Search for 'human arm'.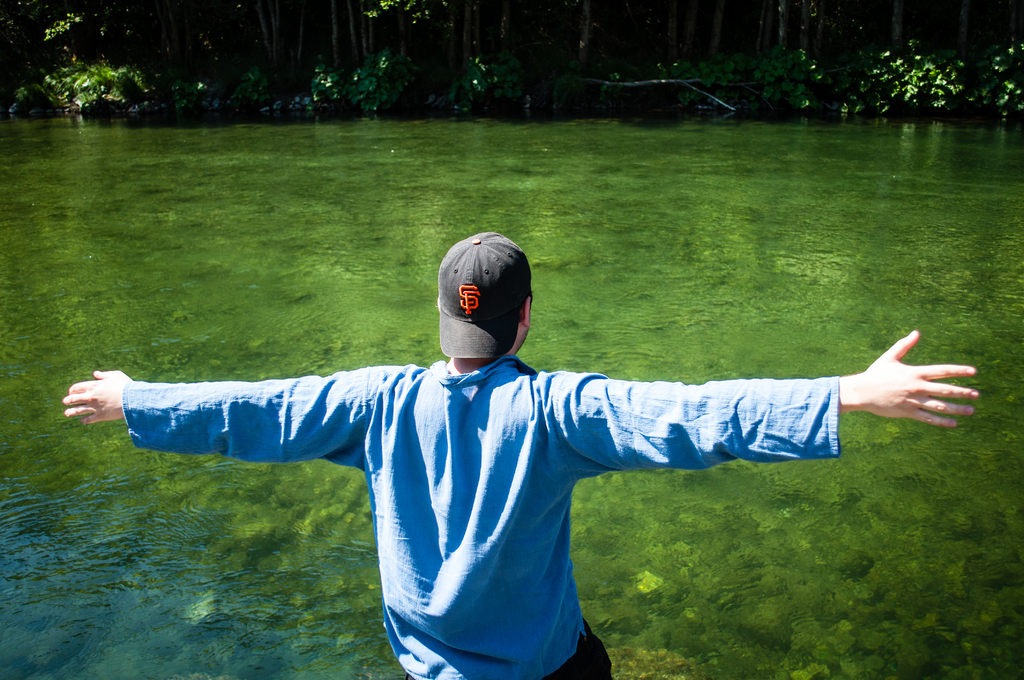
Found at 552,330,977,473.
